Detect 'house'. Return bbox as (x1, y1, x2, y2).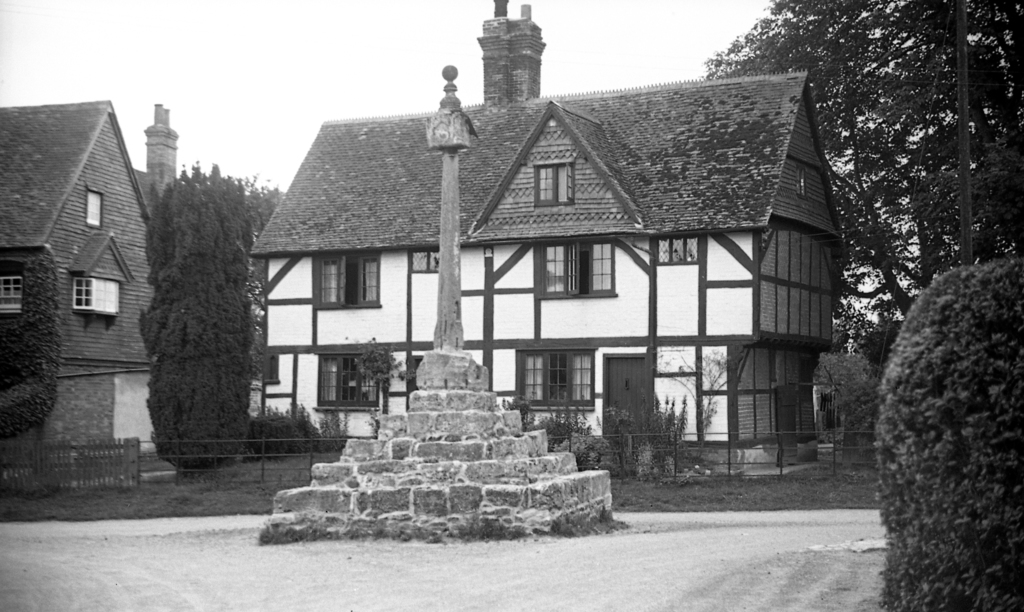
(0, 100, 182, 481).
